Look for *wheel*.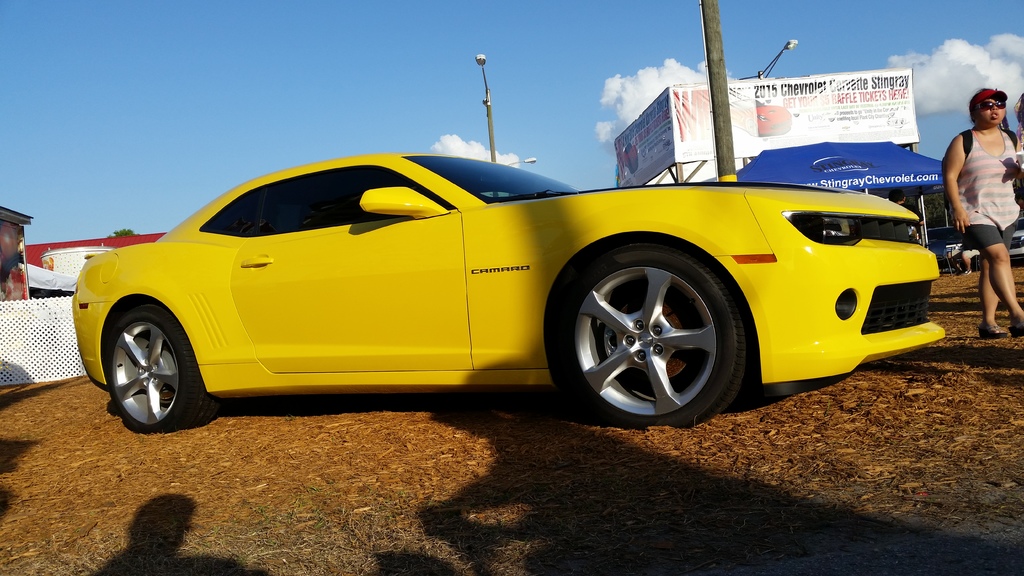
Found: bbox=(558, 236, 741, 416).
